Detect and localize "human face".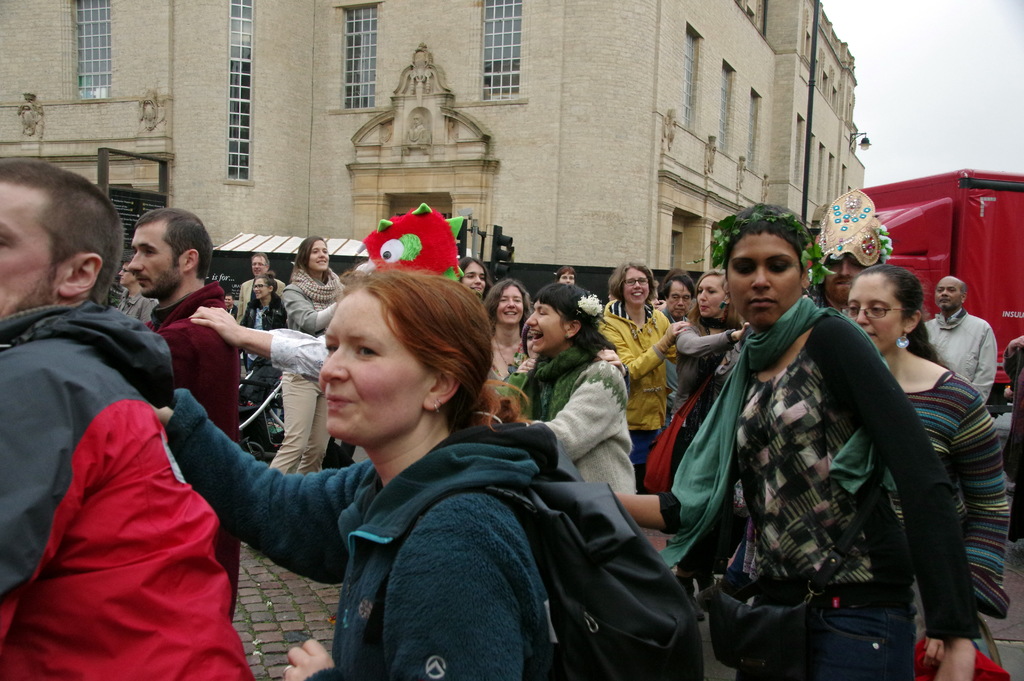
Localized at 319 280 428 448.
